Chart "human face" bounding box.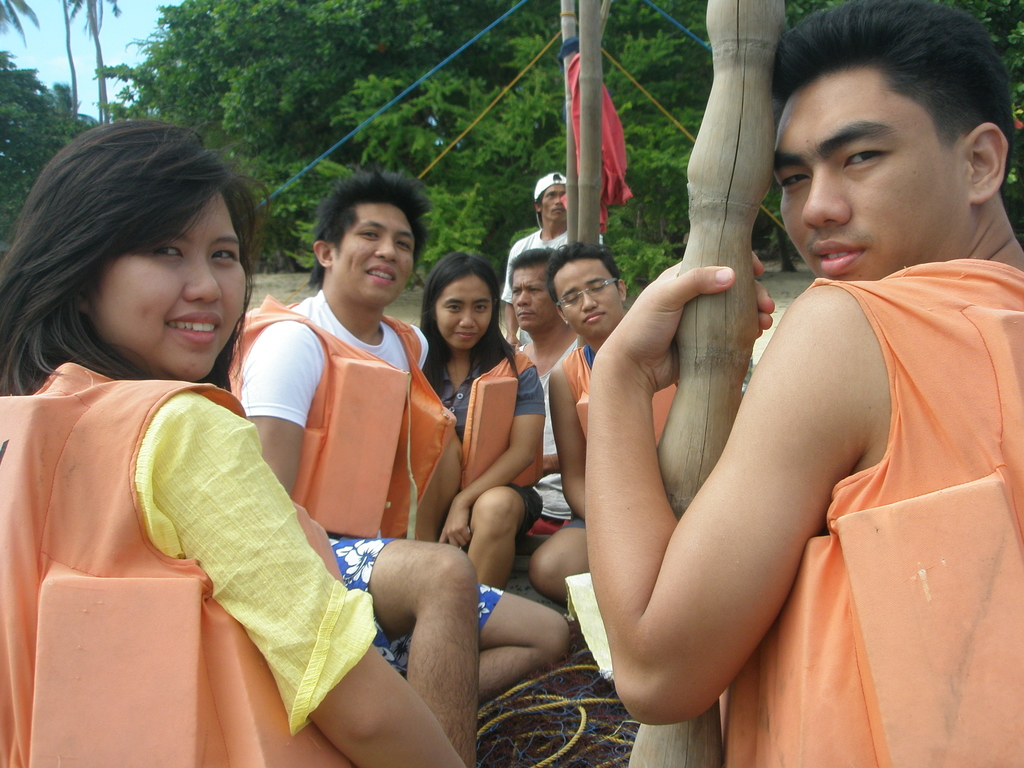
Charted: (left=84, top=187, right=250, bottom=383).
